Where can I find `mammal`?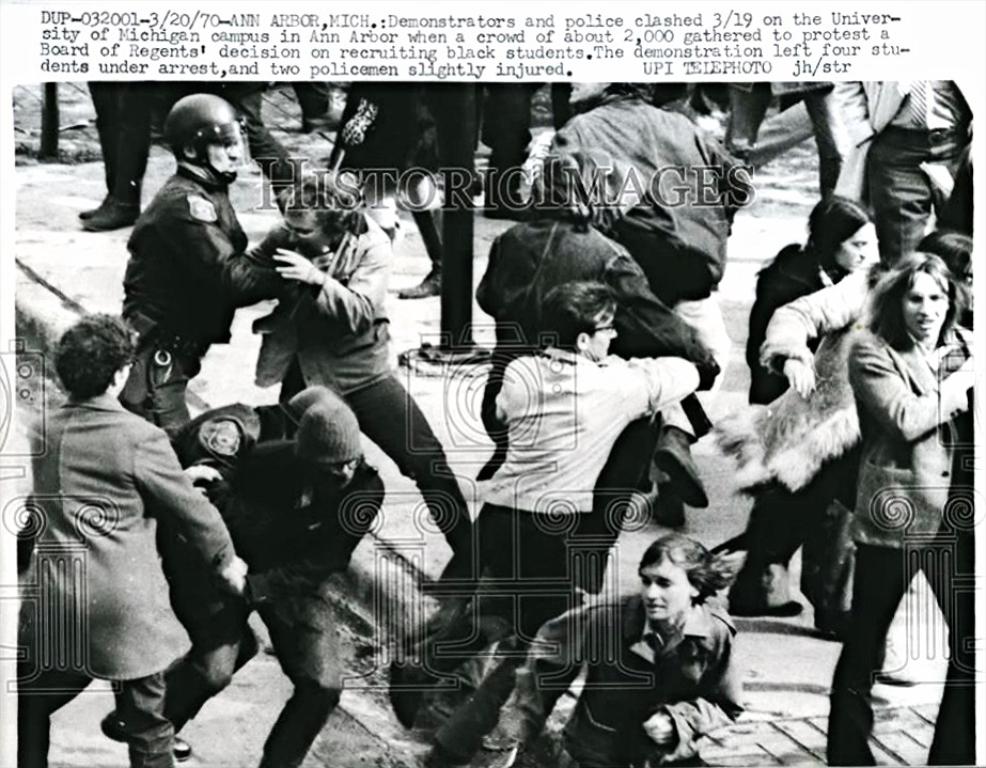
You can find it at <bbox>93, 391, 388, 767</bbox>.
